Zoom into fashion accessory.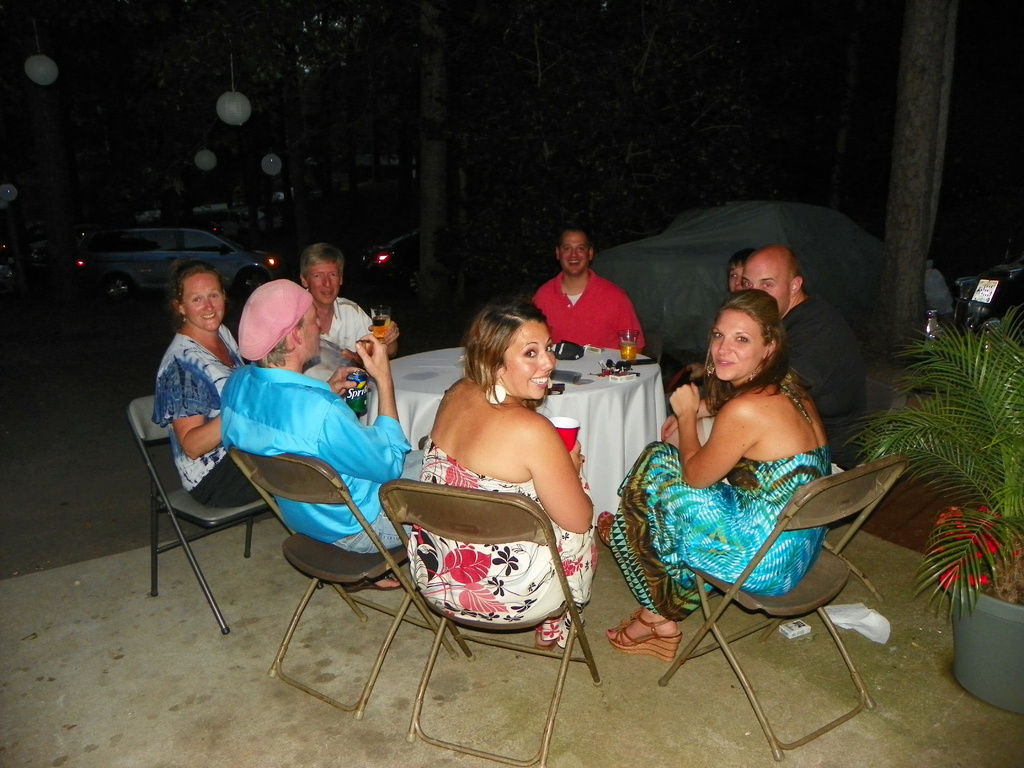
Zoom target: select_region(534, 639, 557, 650).
